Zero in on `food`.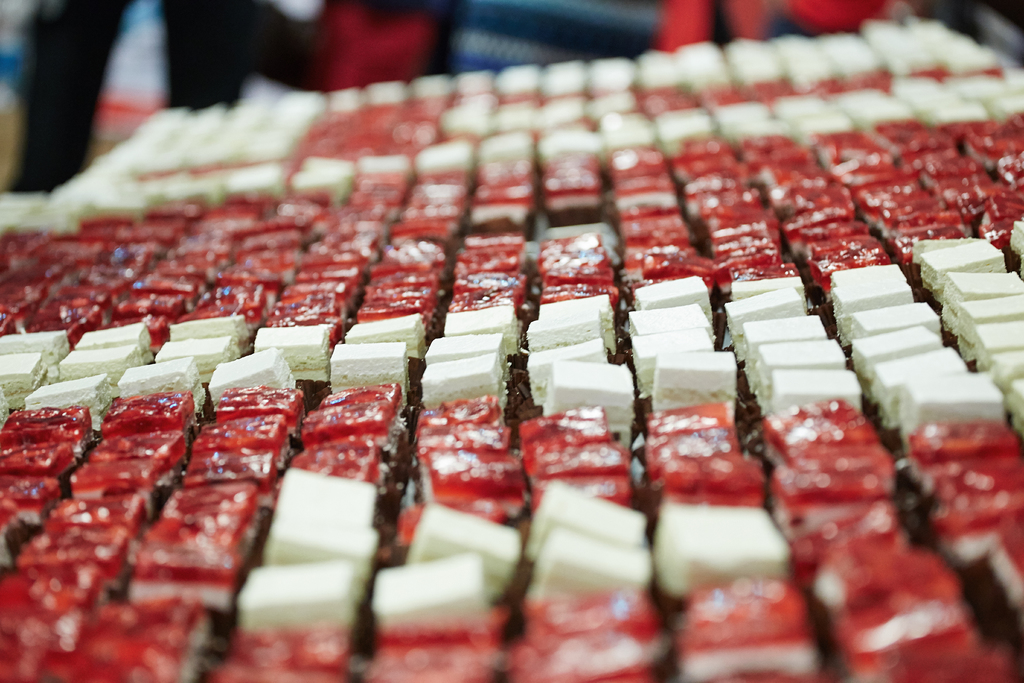
Zeroed in: bbox=[527, 524, 647, 600].
